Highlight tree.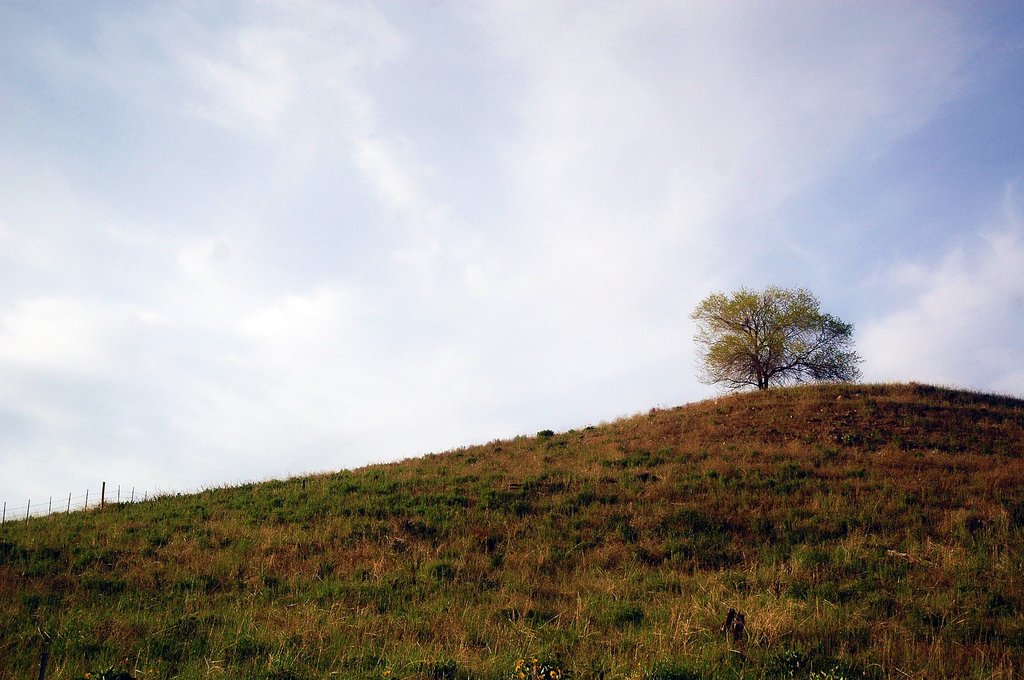
Highlighted region: region(701, 277, 867, 400).
